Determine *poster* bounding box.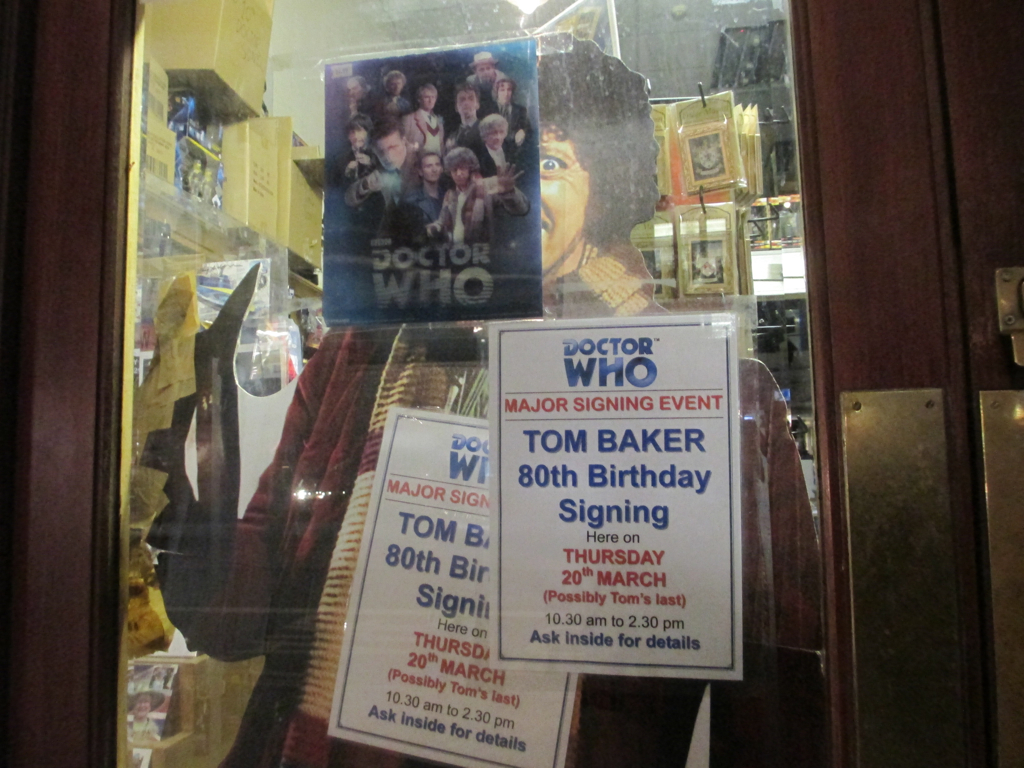
Determined: [left=488, top=311, right=747, bottom=684].
